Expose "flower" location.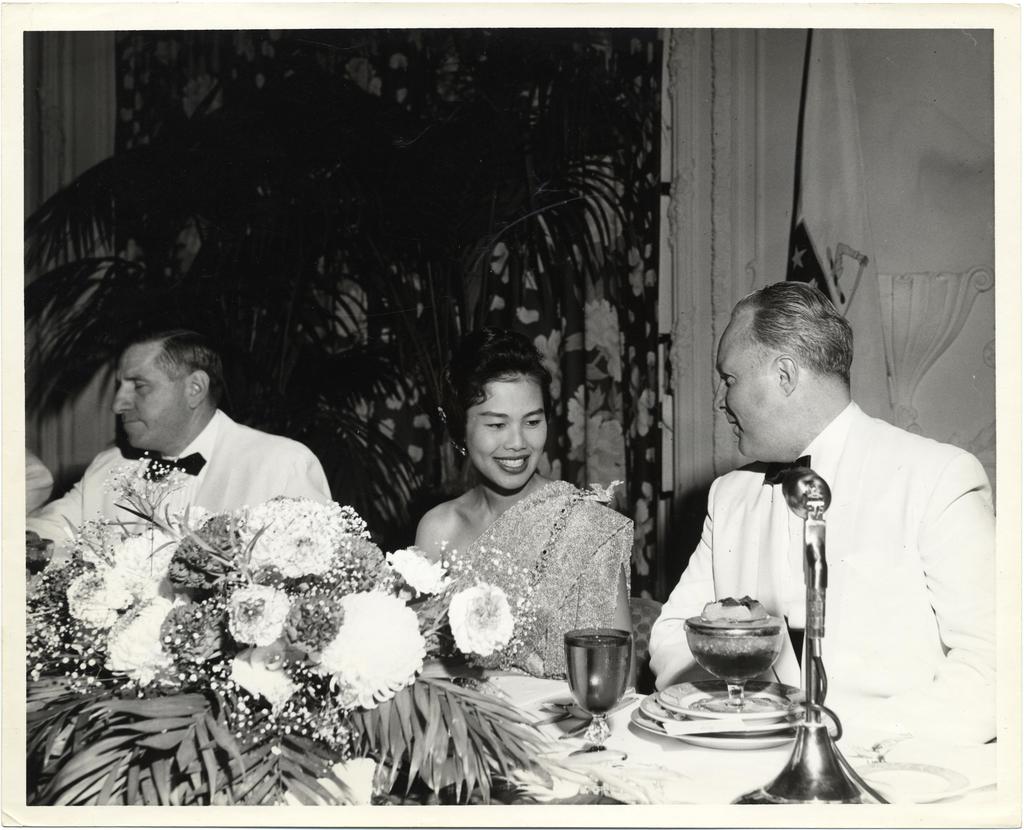
Exposed at detection(173, 515, 244, 595).
